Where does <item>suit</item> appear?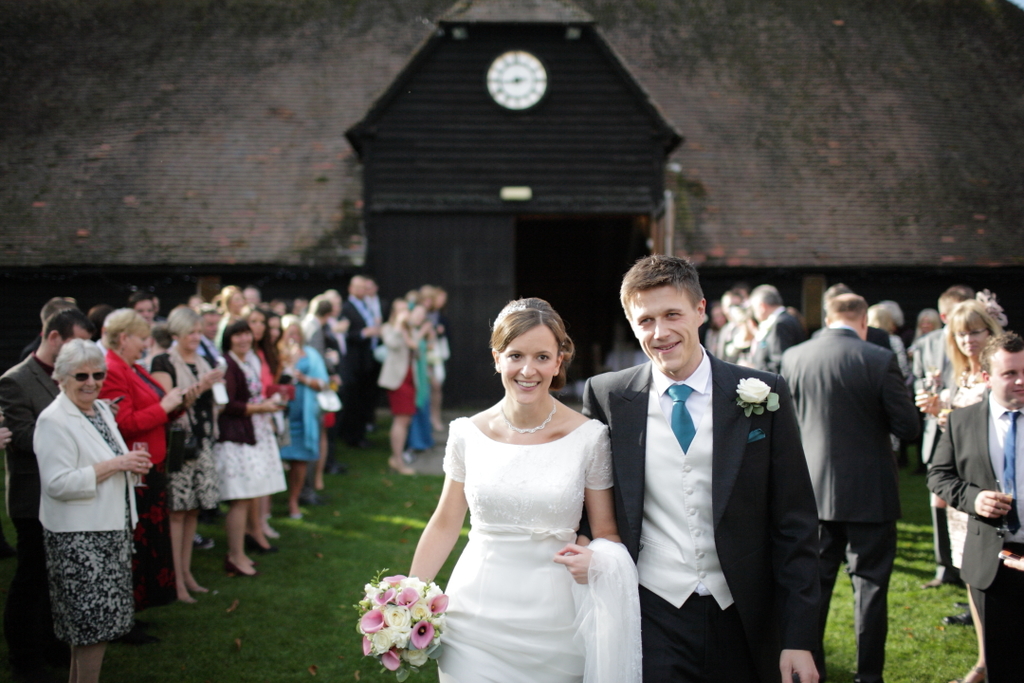
Appears at (x1=776, y1=323, x2=923, y2=682).
